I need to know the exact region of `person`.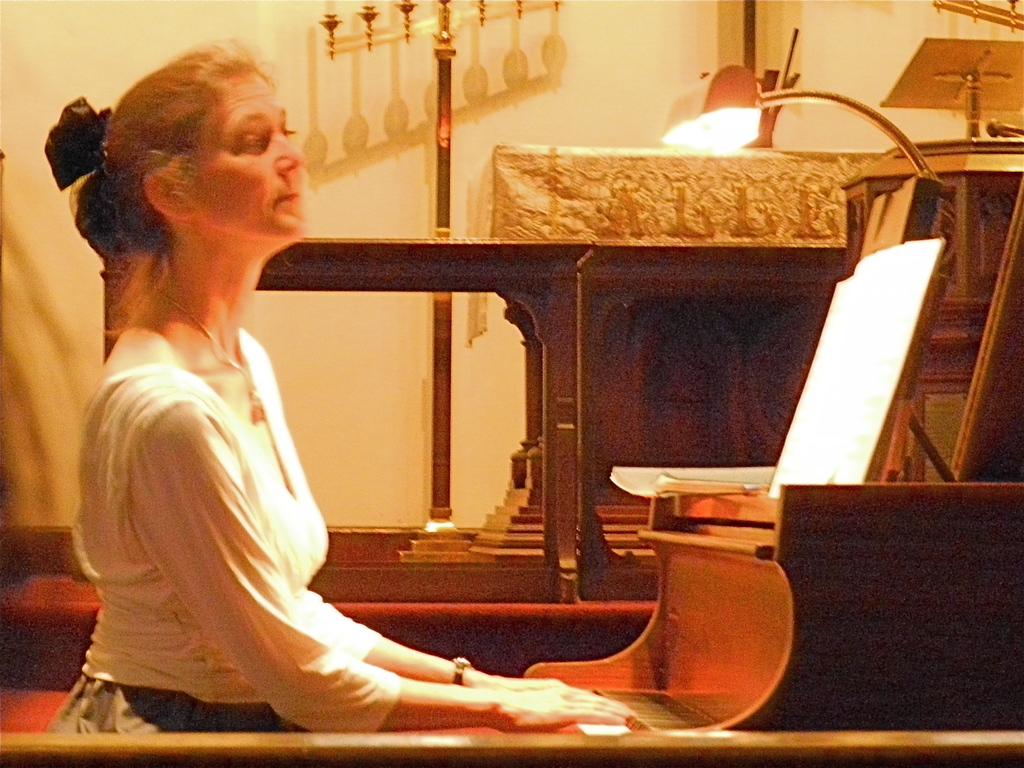
Region: detection(73, 97, 547, 756).
